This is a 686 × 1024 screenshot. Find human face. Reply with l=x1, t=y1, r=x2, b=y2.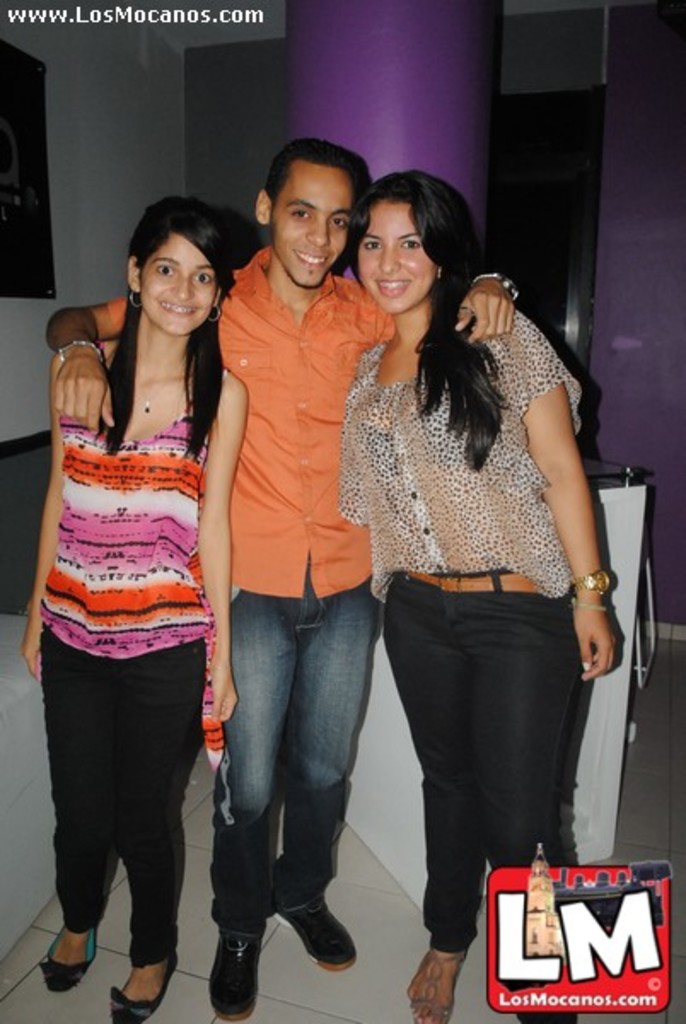
l=142, t=234, r=218, b=335.
